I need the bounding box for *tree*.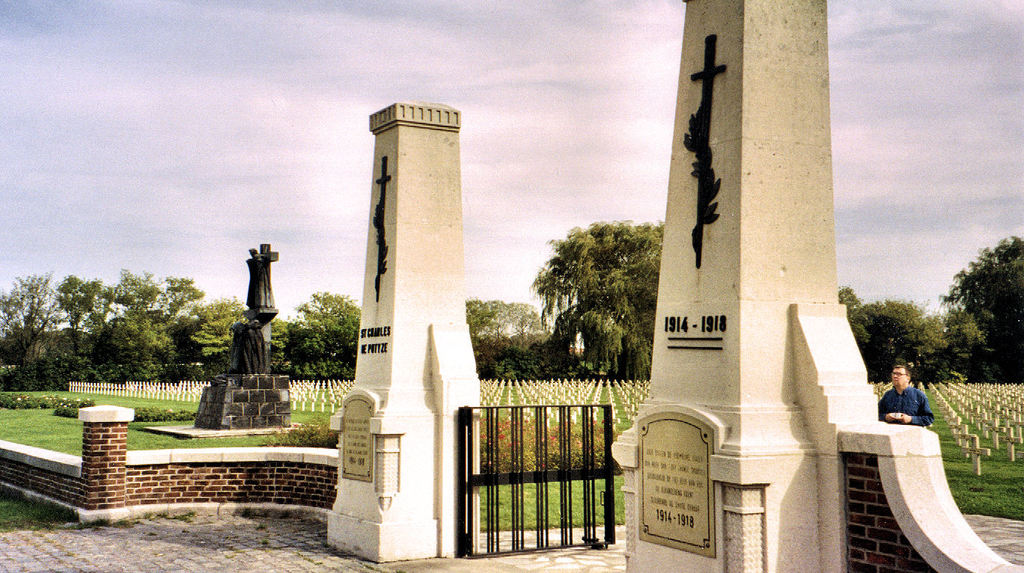
Here it is: box(525, 217, 668, 375).
